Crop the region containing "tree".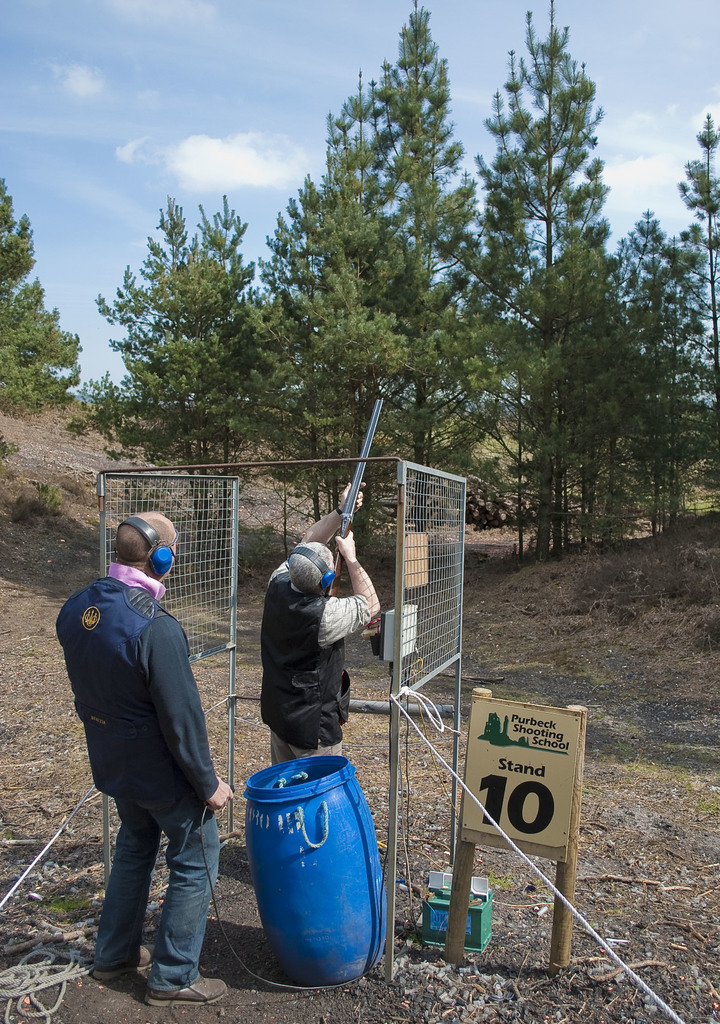
Crop region: <region>12, 275, 85, 403</region>.
